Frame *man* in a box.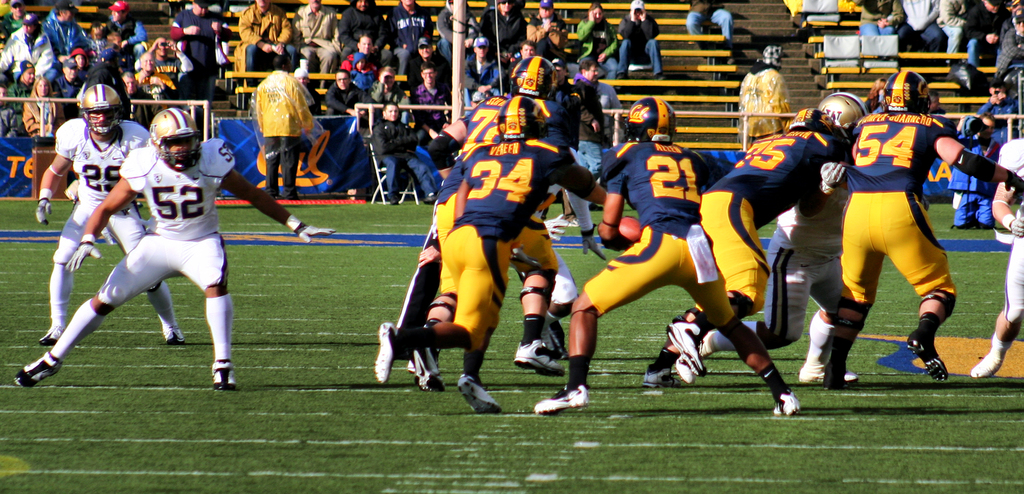
detection(0, 80, 21, 139).
